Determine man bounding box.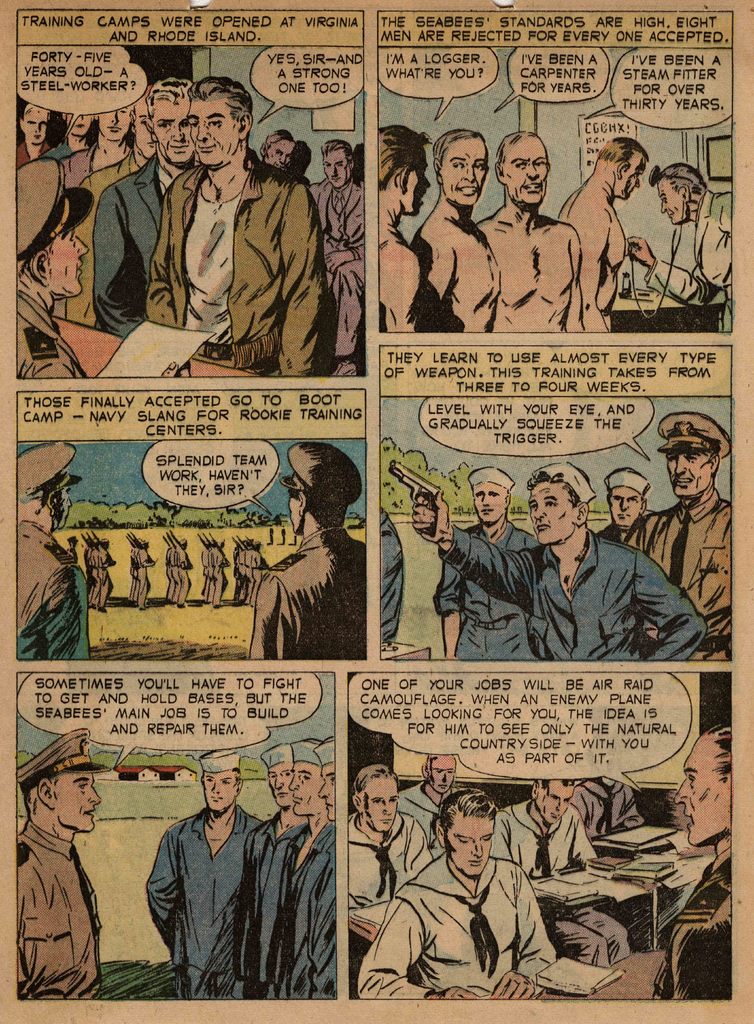
Determined: bbox=(429, 463, 540, 666).
